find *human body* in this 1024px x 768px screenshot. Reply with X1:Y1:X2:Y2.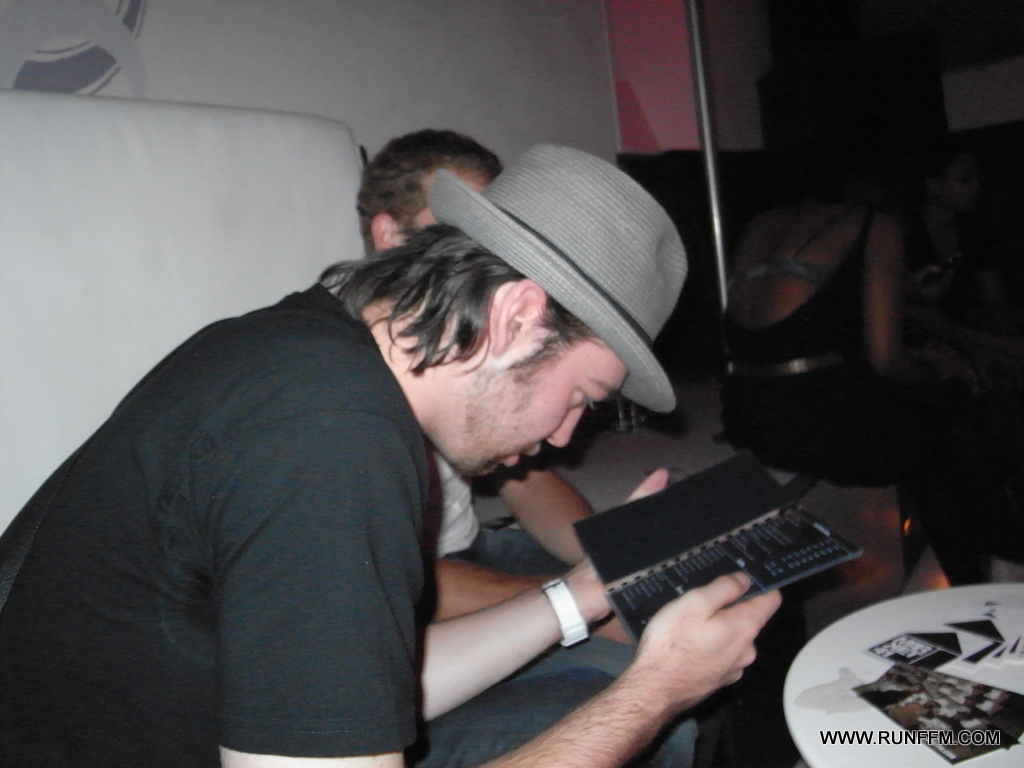
69:132:781:762.
